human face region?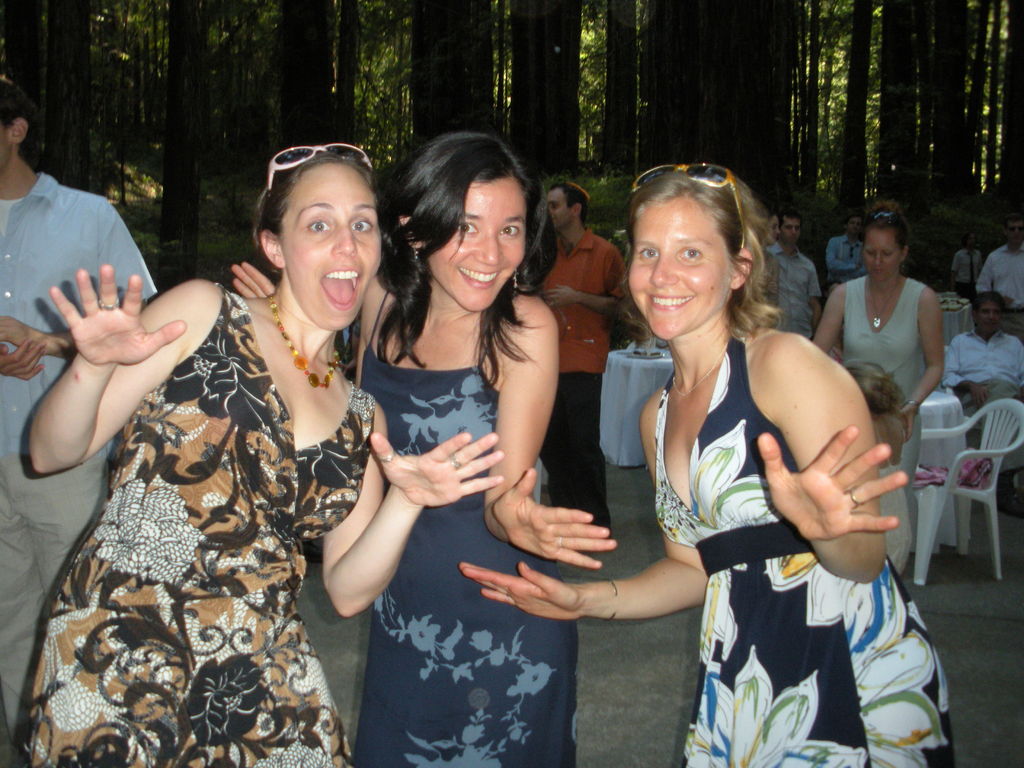
860 228 900 282
